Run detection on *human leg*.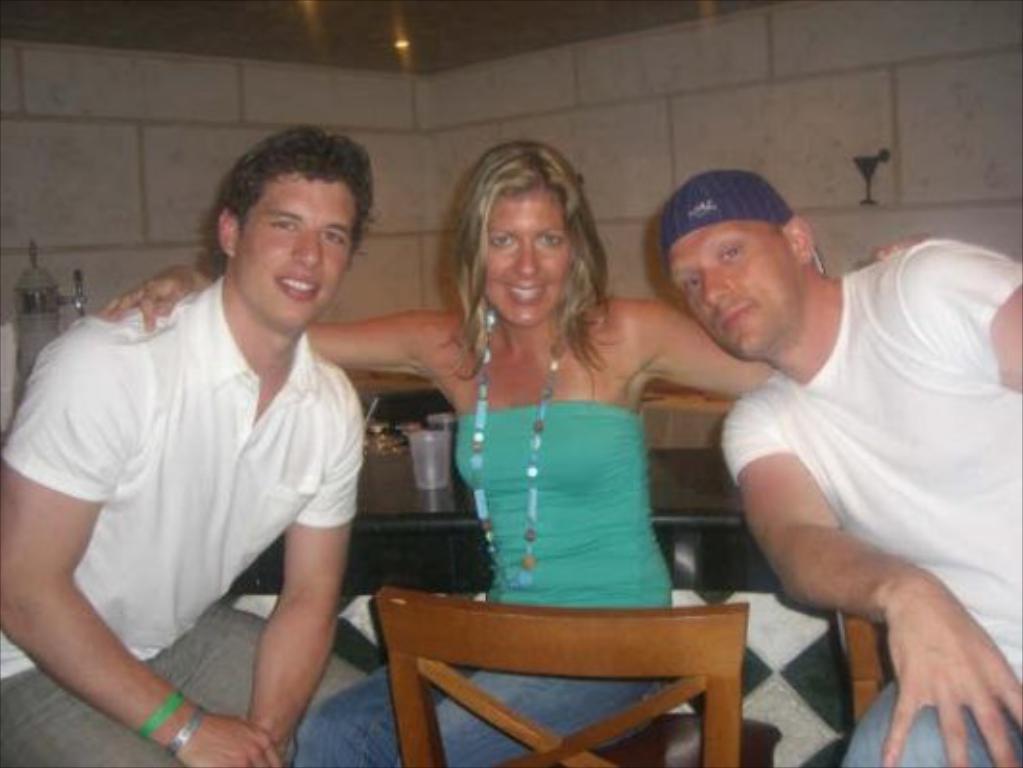
Result: box=[17, 672, 107, 766].
